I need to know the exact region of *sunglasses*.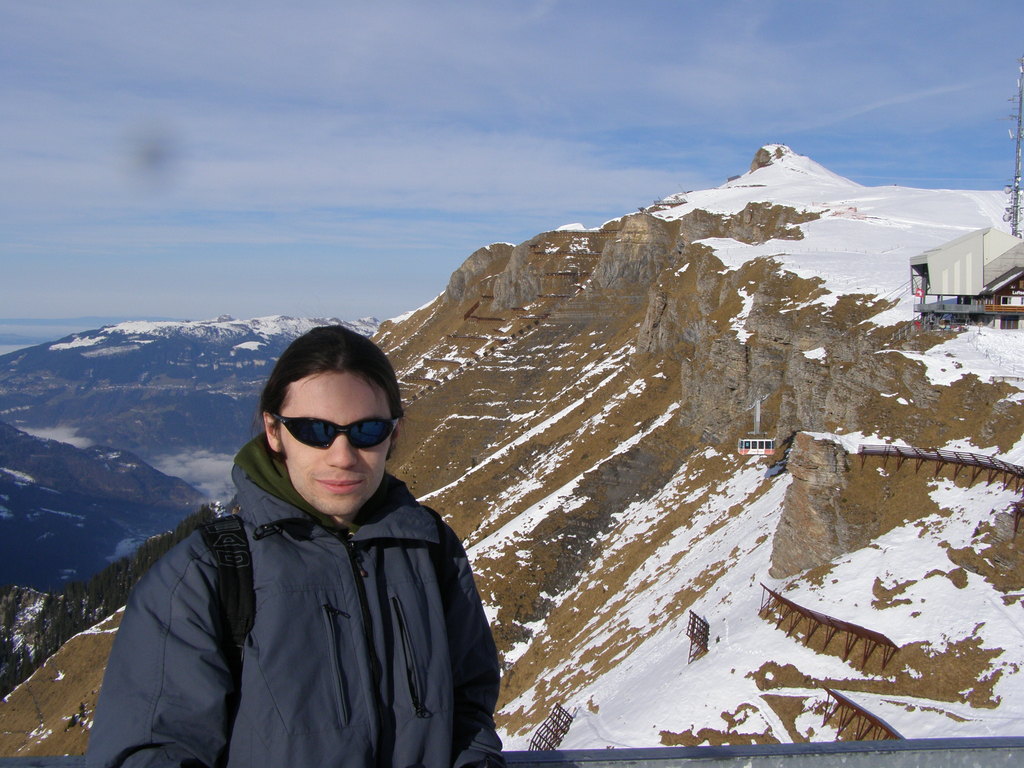
Region: [272, 413, 399, 451].
